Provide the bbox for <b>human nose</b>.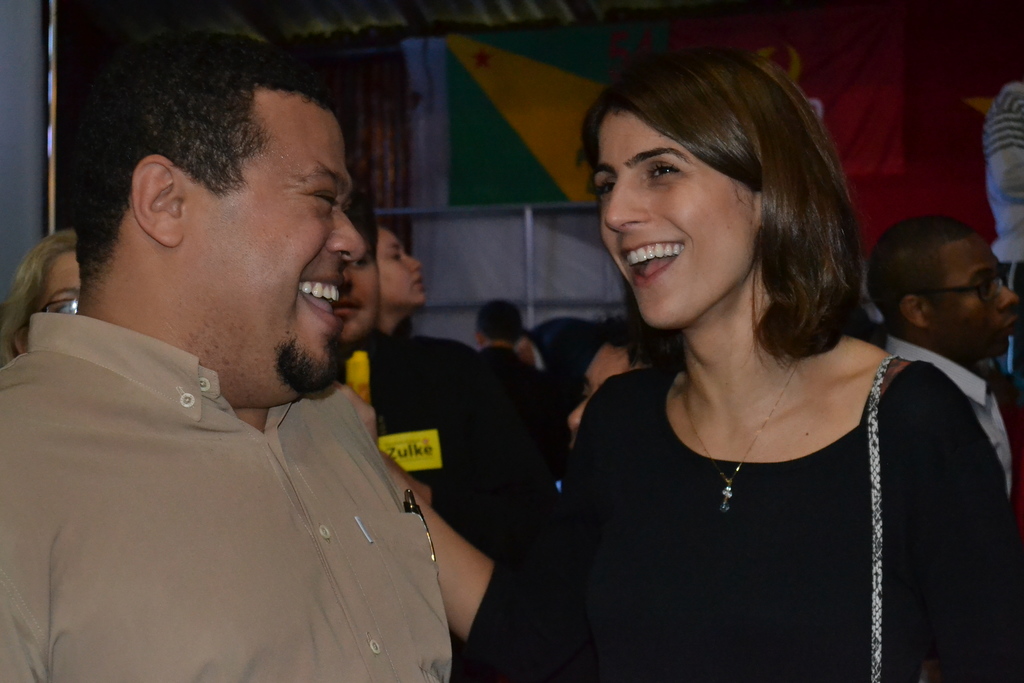
[326,203,366,262].
